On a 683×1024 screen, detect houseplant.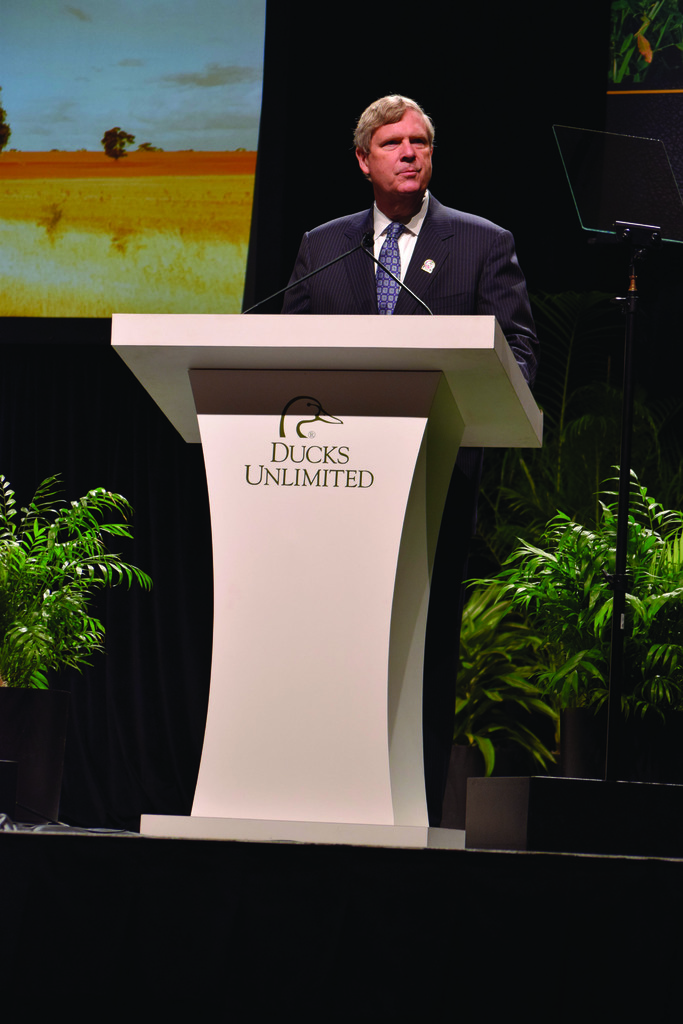
l=0, t=469, r=152, b=764.
